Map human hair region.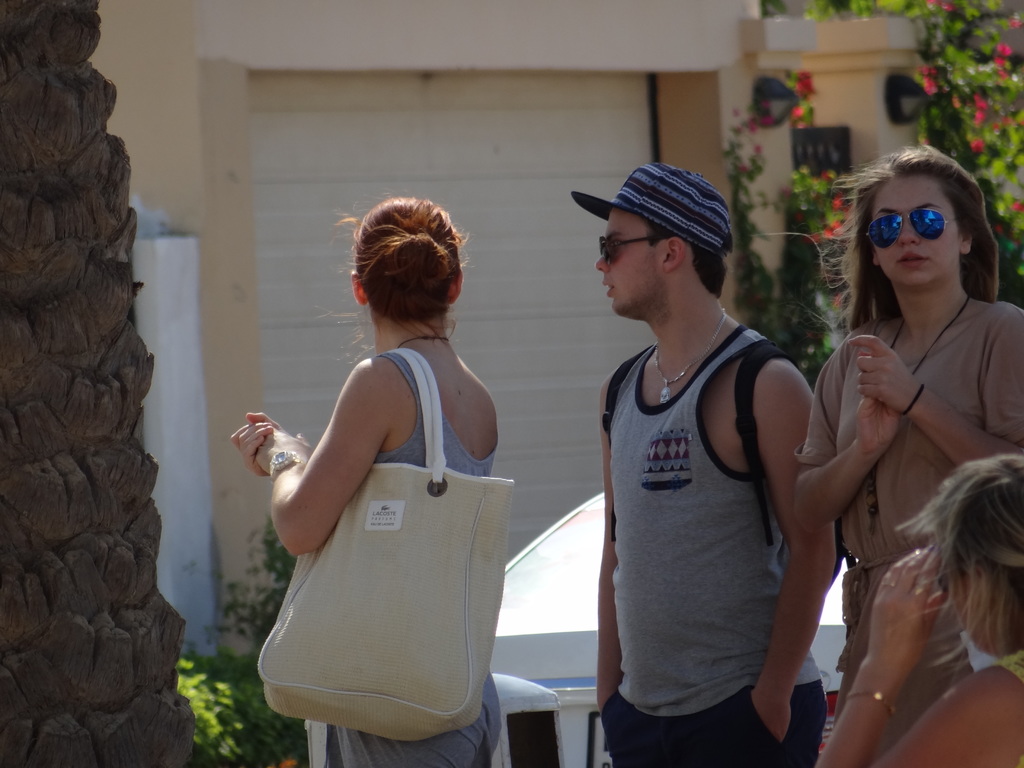
Mapped to (x1=353, y1=193, x2=467, y2=324).
